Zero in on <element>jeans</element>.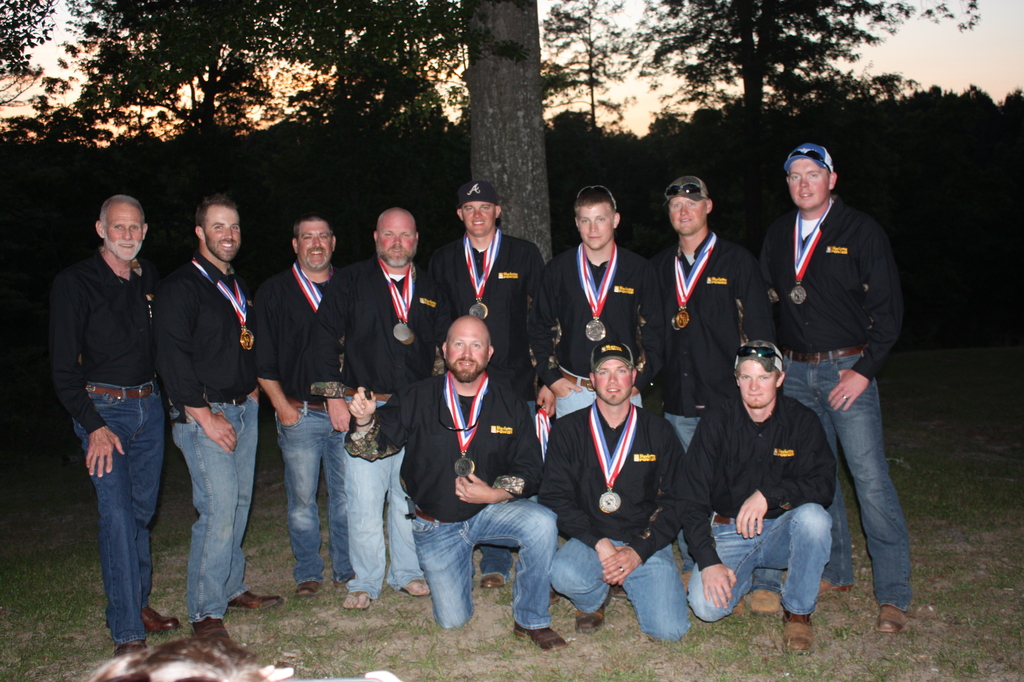
Zeroed in: 170:394:260:615.
